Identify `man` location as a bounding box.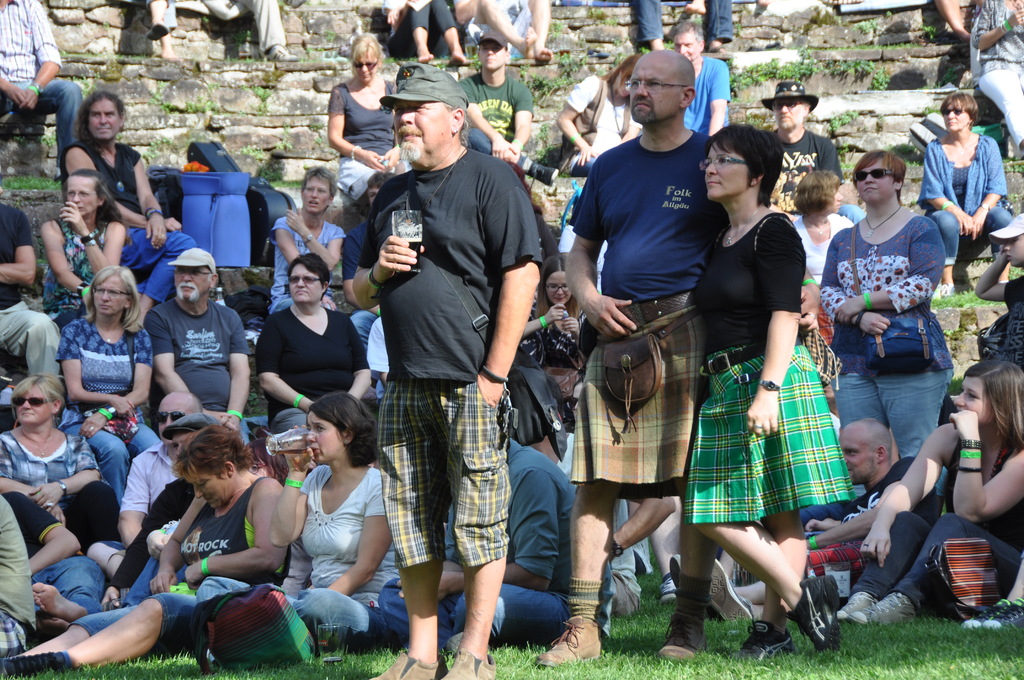
locate(0, 191, 65, 385).
